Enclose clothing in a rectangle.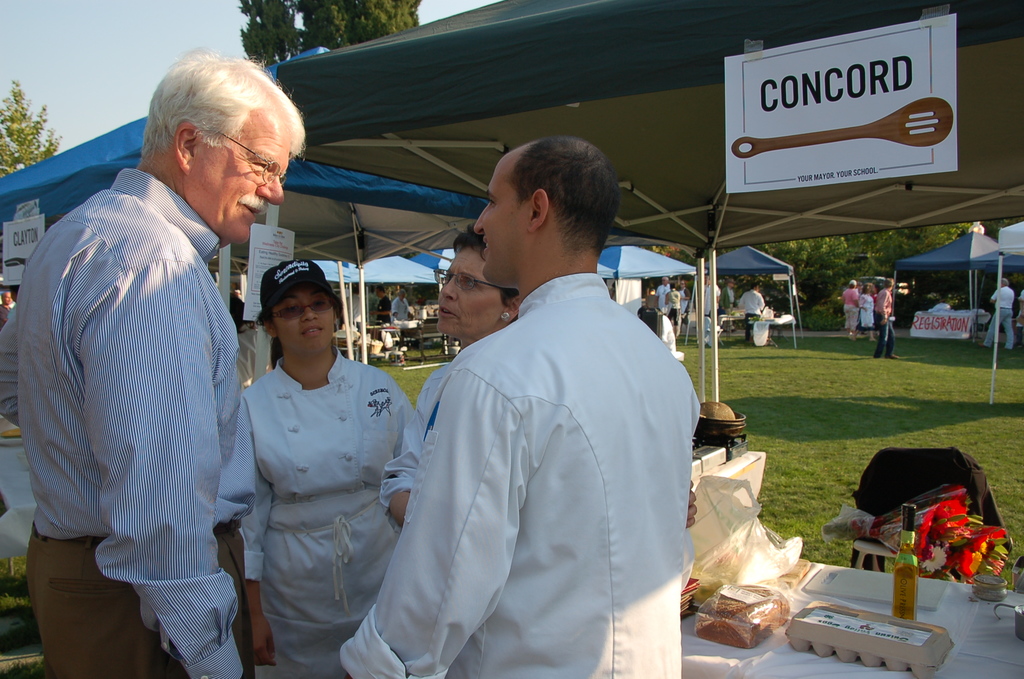
x1=381, y1=357, x2=460, y2=526.
